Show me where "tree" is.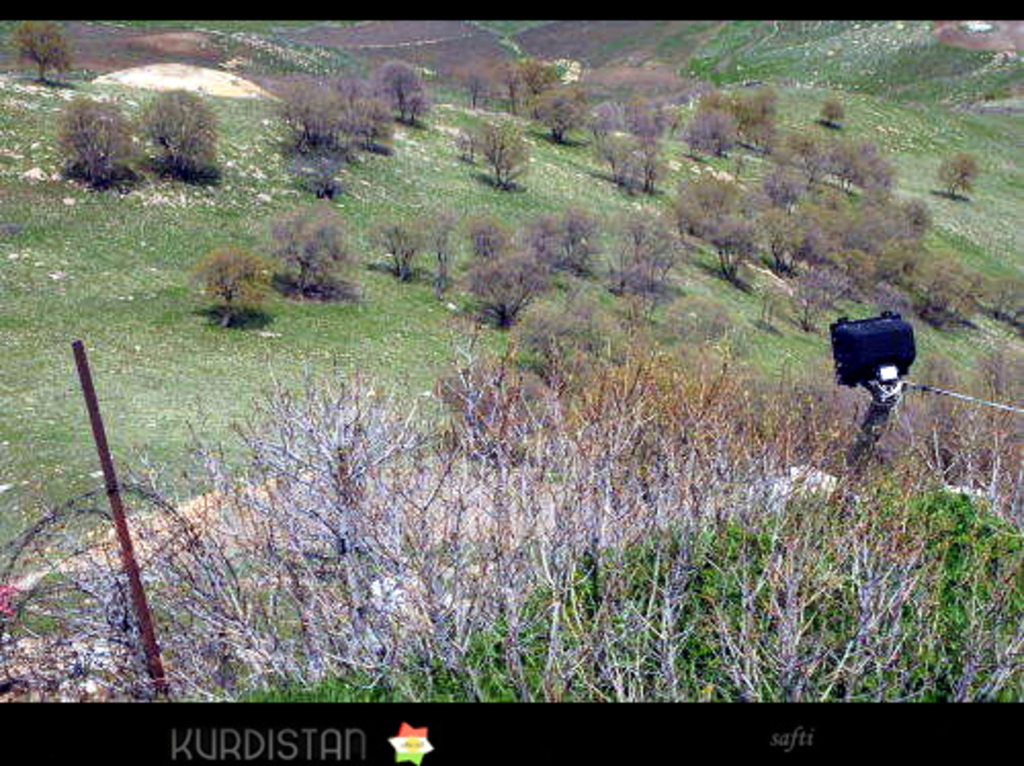
"tree" is at (453, 57, 496, 125).
